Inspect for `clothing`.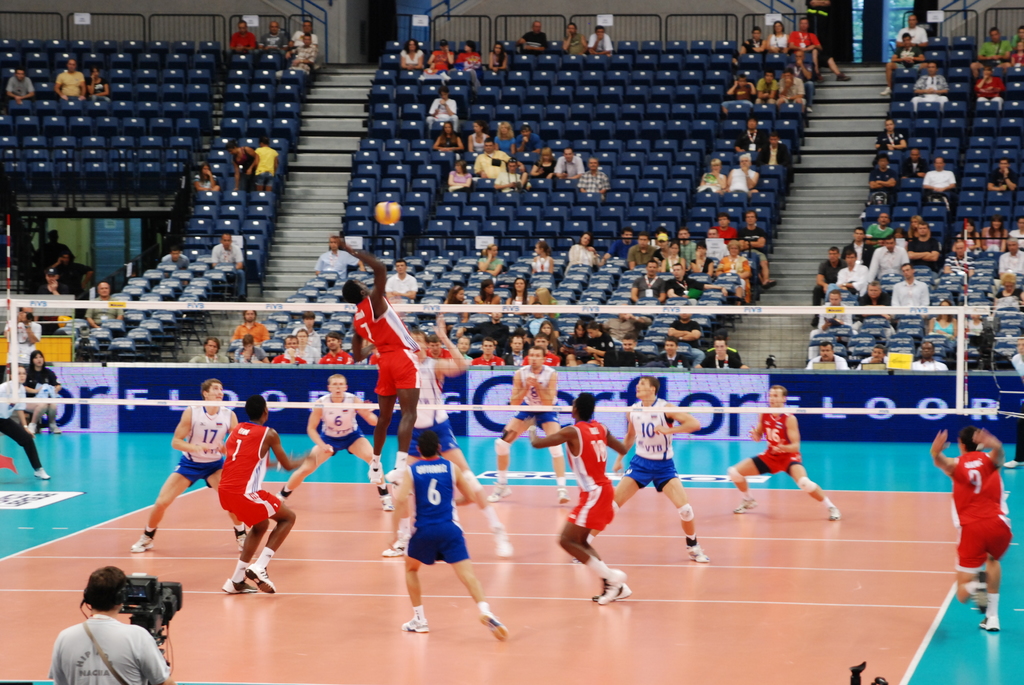
Inspection: (x1=719, y1=254, x2=751, y2=296).
